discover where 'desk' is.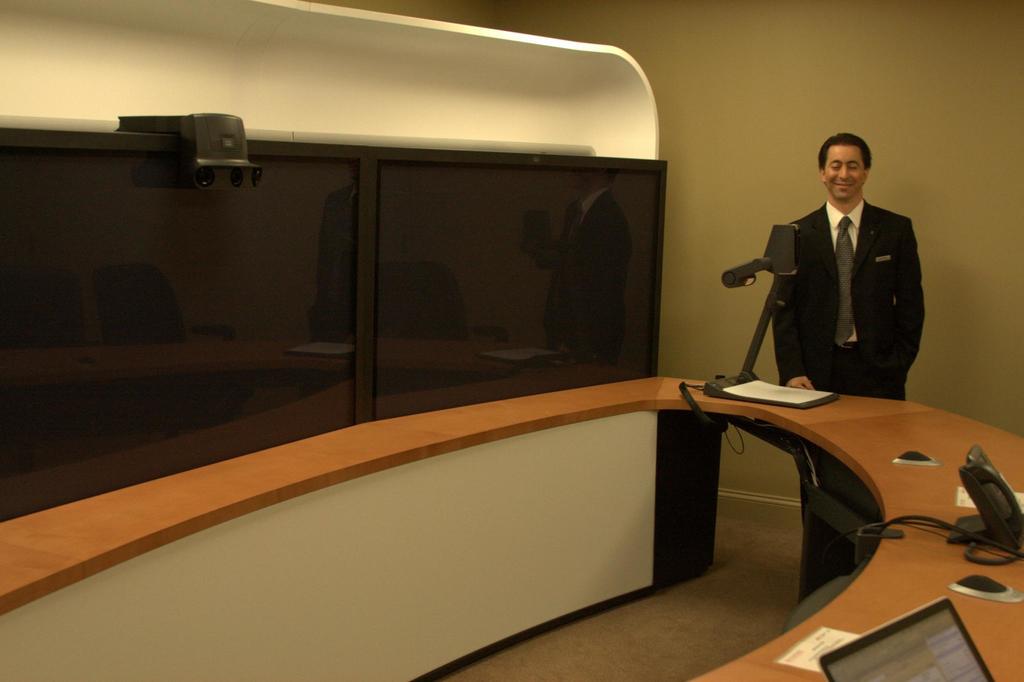
Discovered at crop(0, 376, 1023, 681).
